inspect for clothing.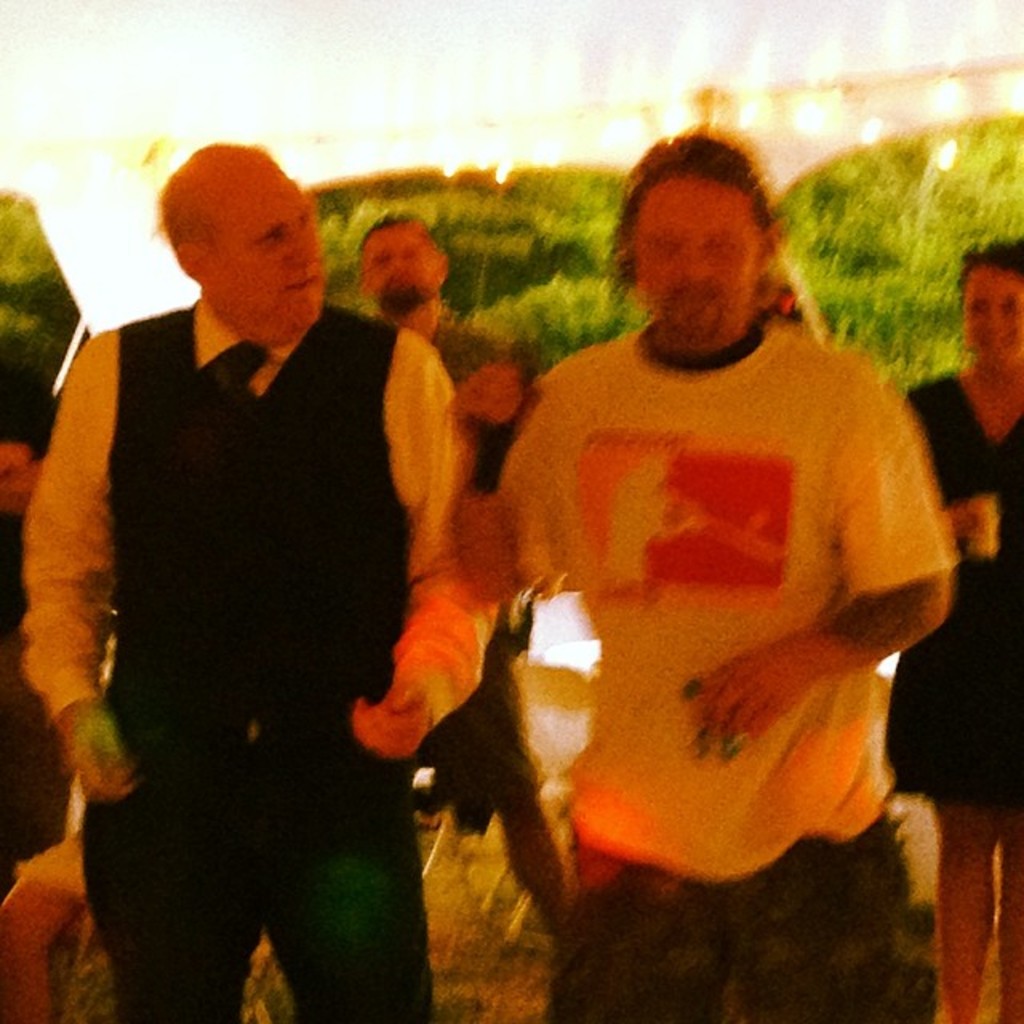
Inspection: (469,246,946,950).
